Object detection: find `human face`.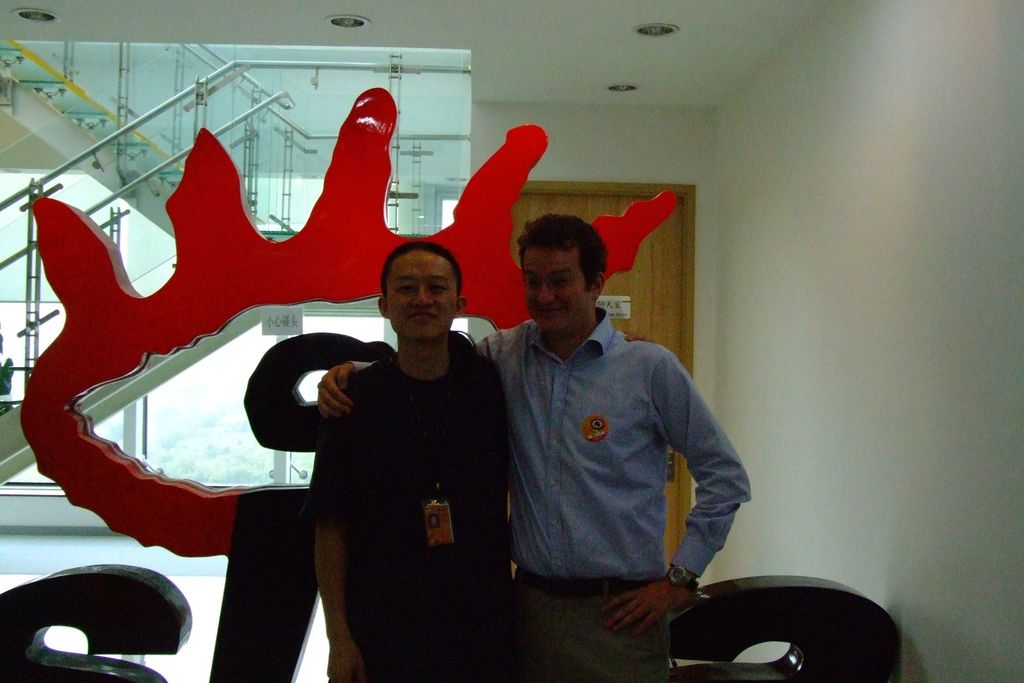
bbox(387, 248, 458, 341).
